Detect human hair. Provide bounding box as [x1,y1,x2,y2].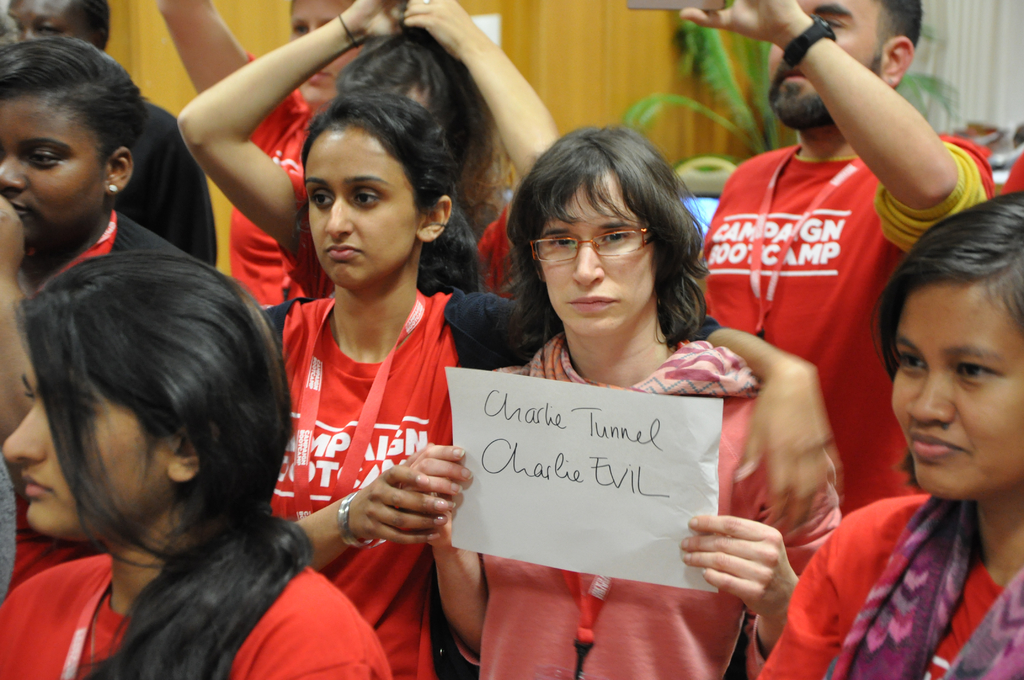
[303,82,485,295].
